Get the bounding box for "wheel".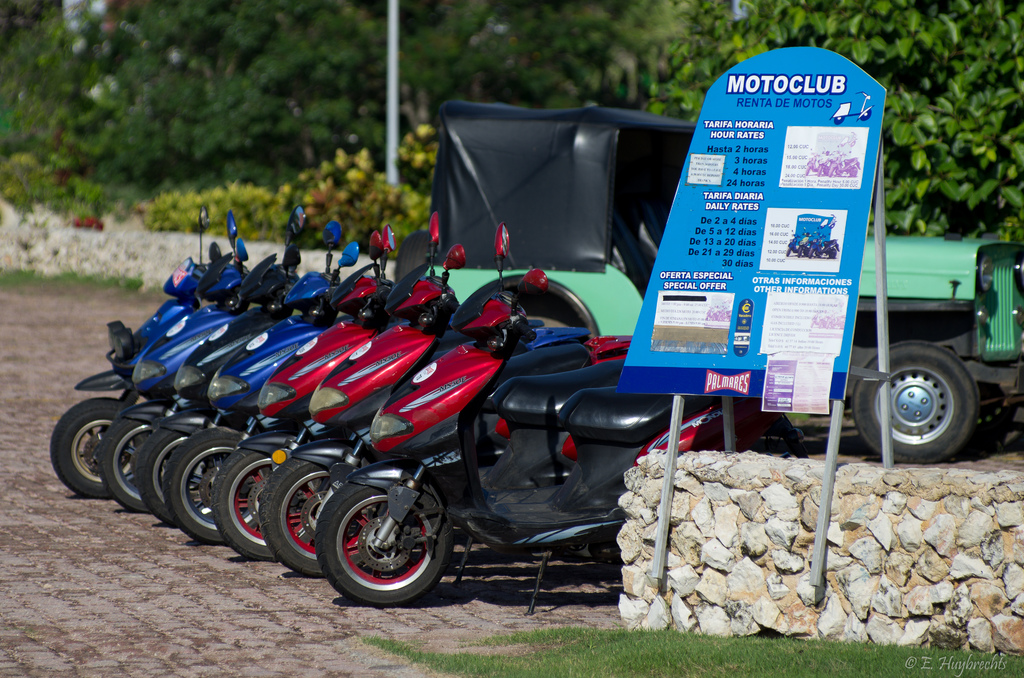
50 398 148 499.
